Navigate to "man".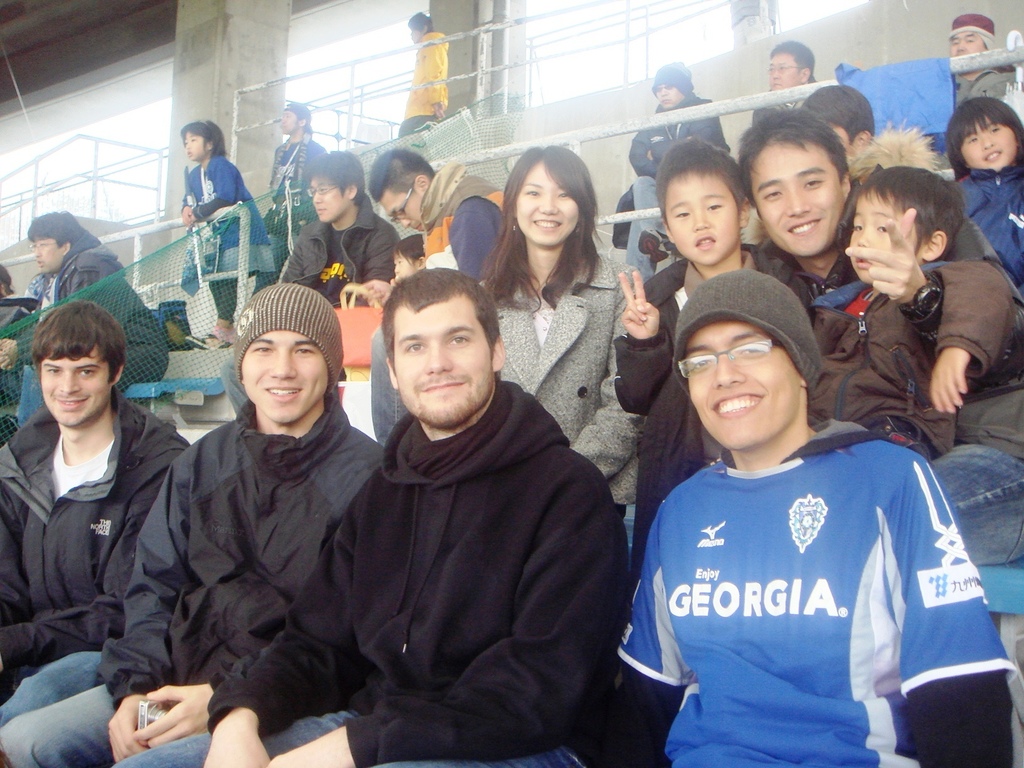
Navigation target: crop(6, 209, 170, 479).
